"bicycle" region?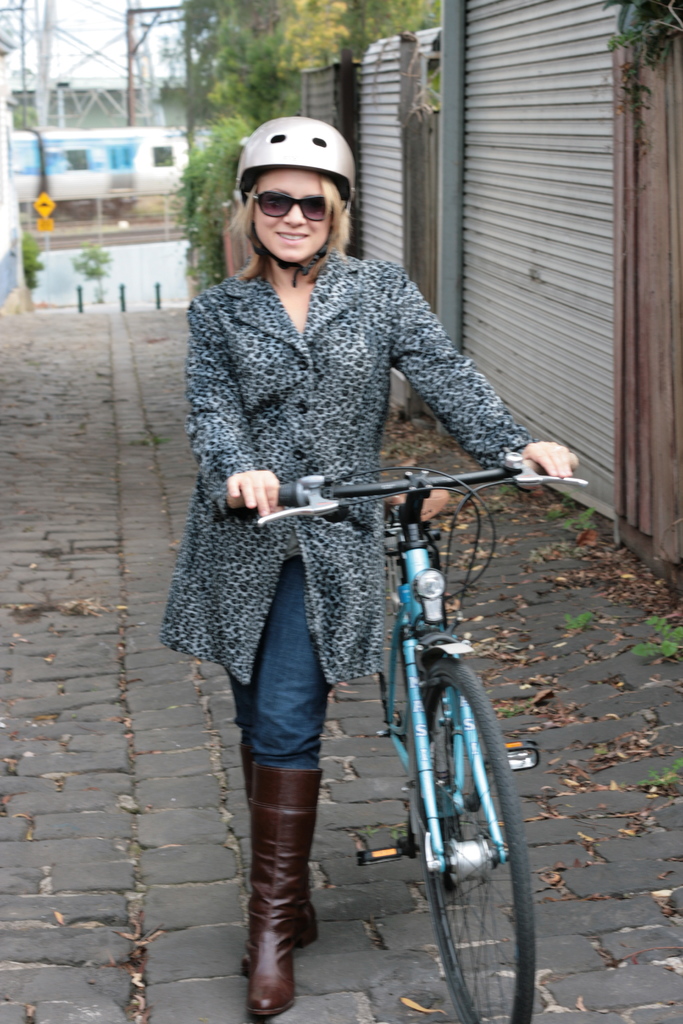
[224, 391, 539, 1000]
